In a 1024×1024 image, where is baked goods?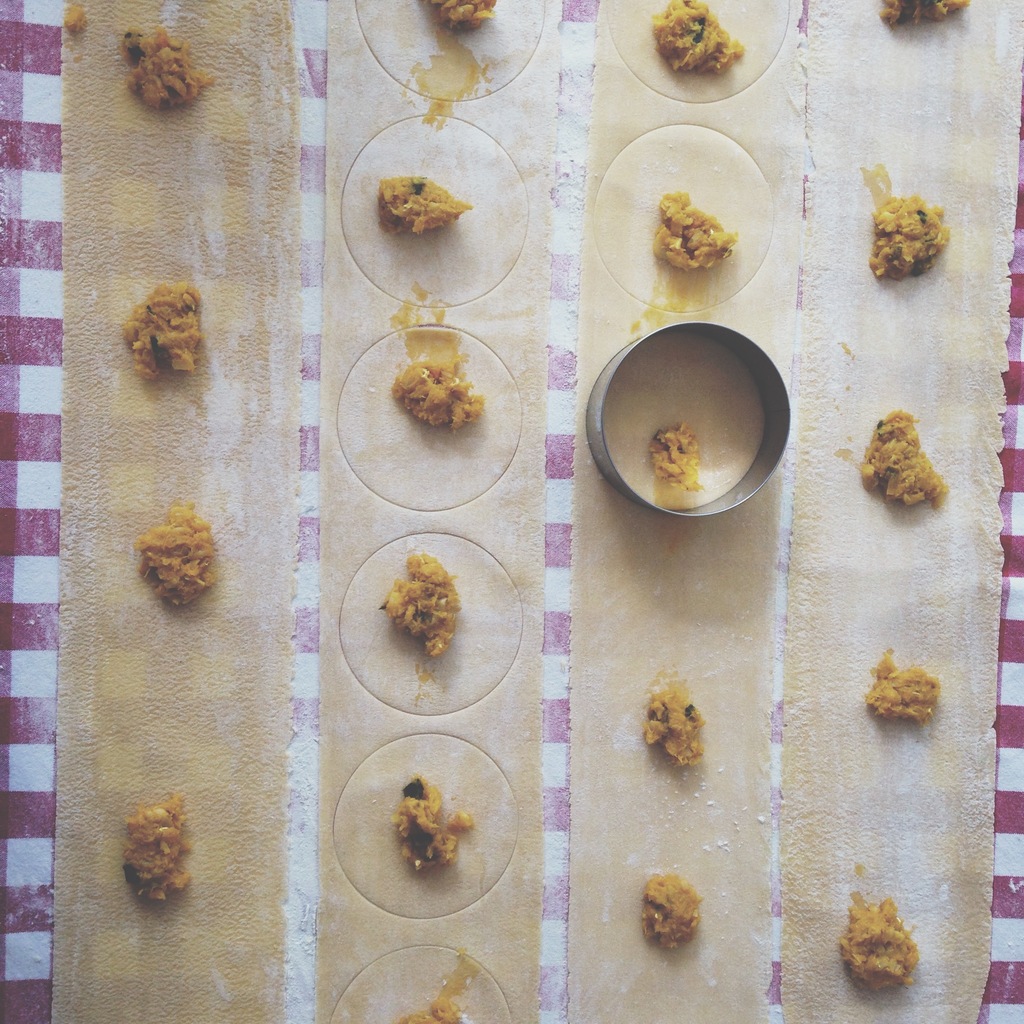
(left=135, top=497, right=219, bottom=609).
